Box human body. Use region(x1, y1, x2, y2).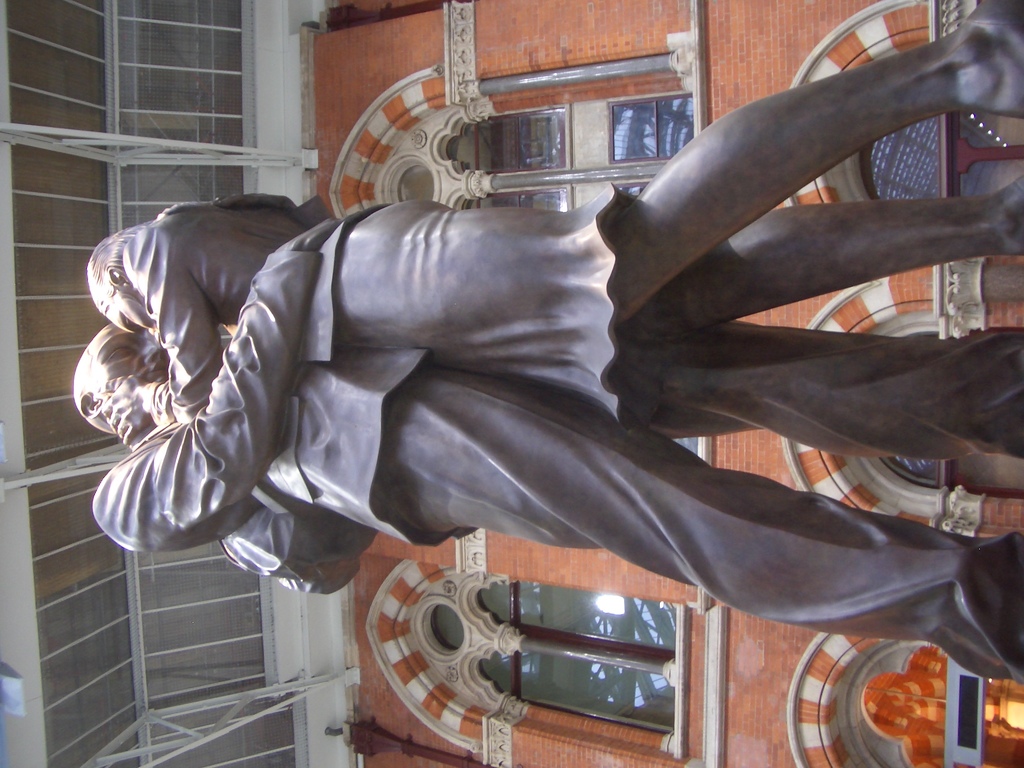
region(65, 319, 1023, 685).
